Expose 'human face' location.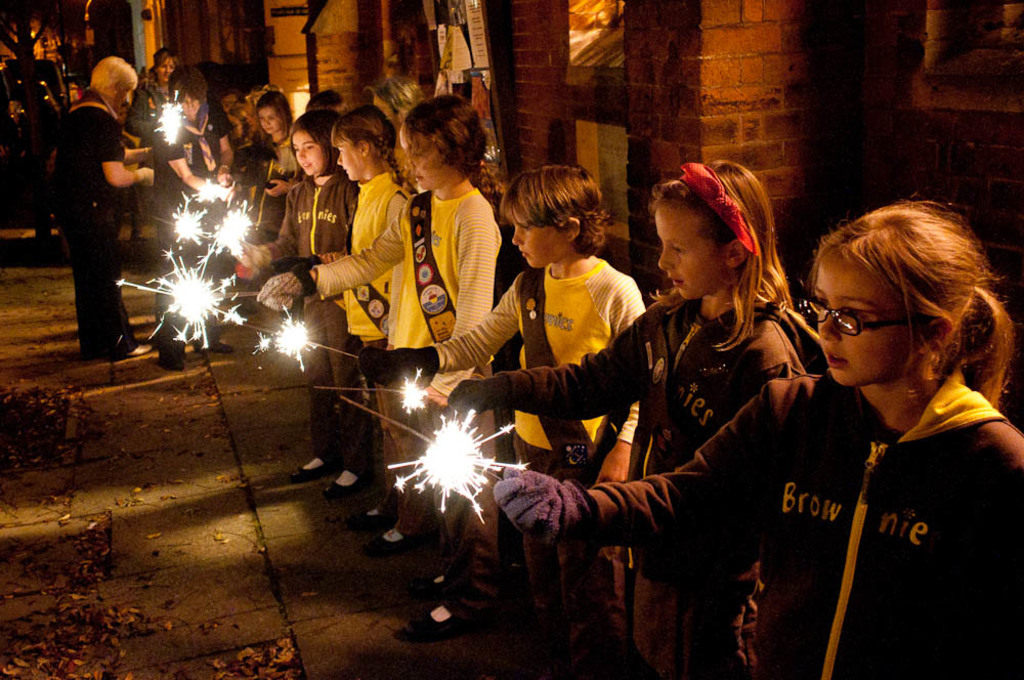
Exposed at locate(170, 84, 198, 114).
